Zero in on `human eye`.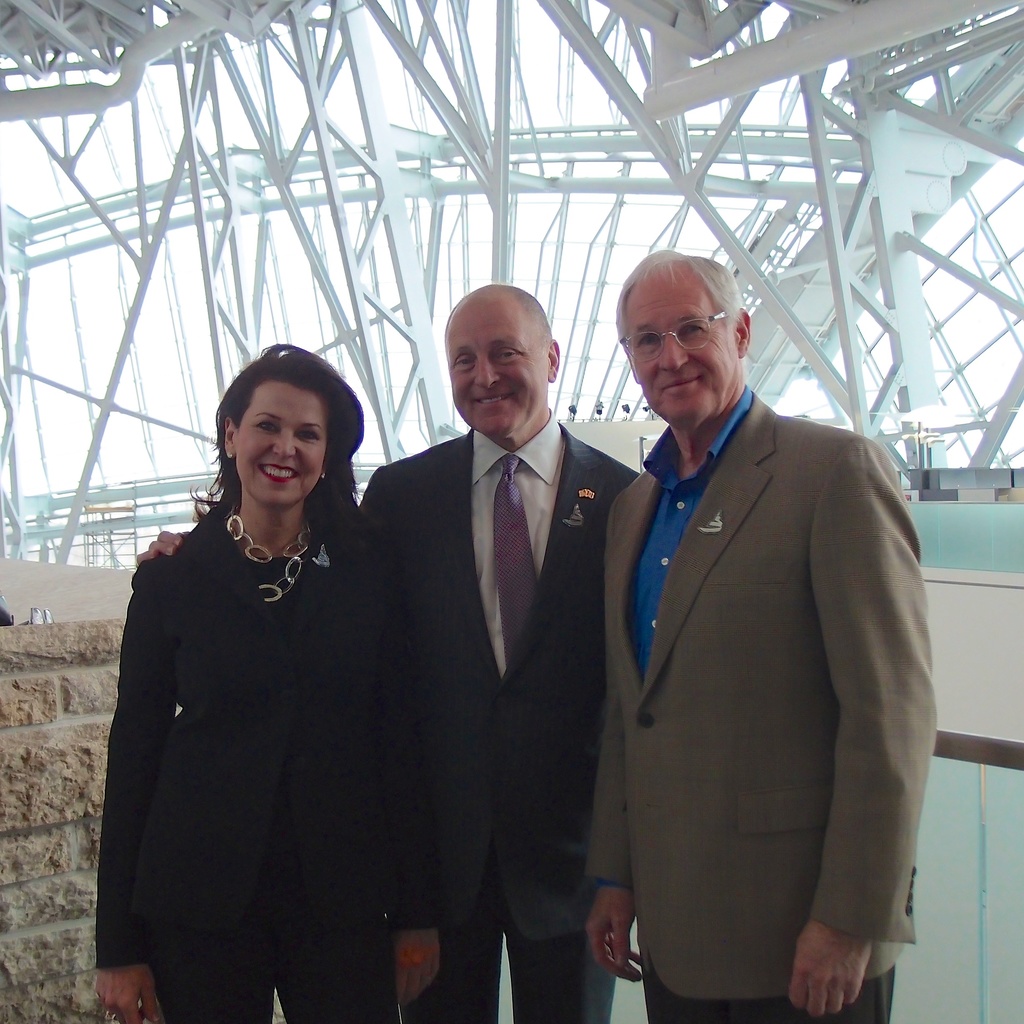
Zeroed in: box=[450, 352, 476, 369].
